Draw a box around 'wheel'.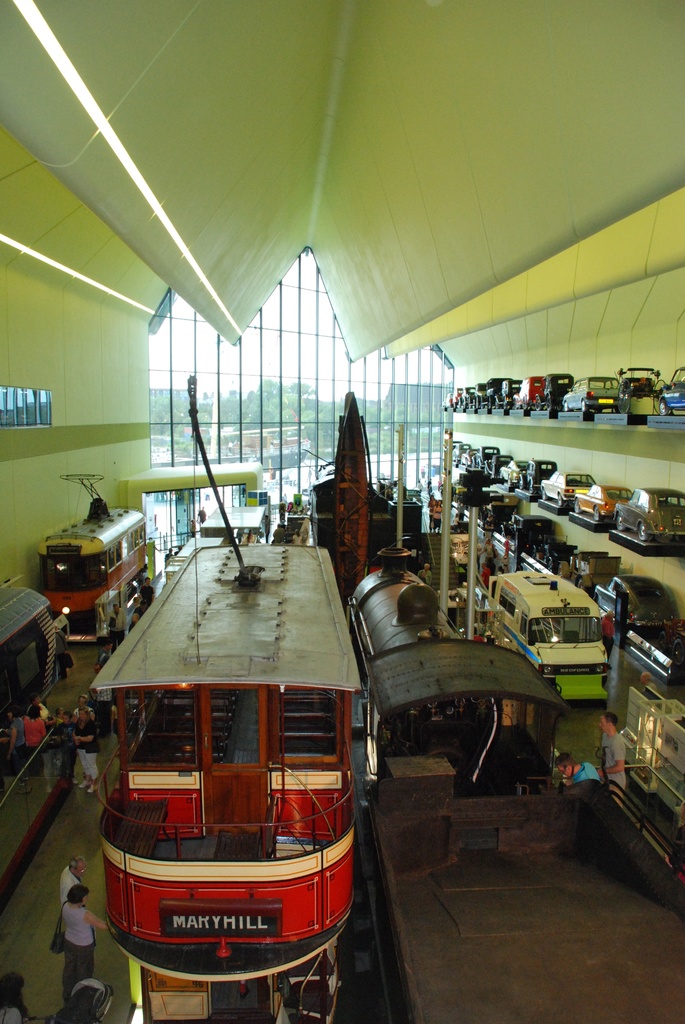
[584,405,592,424].
